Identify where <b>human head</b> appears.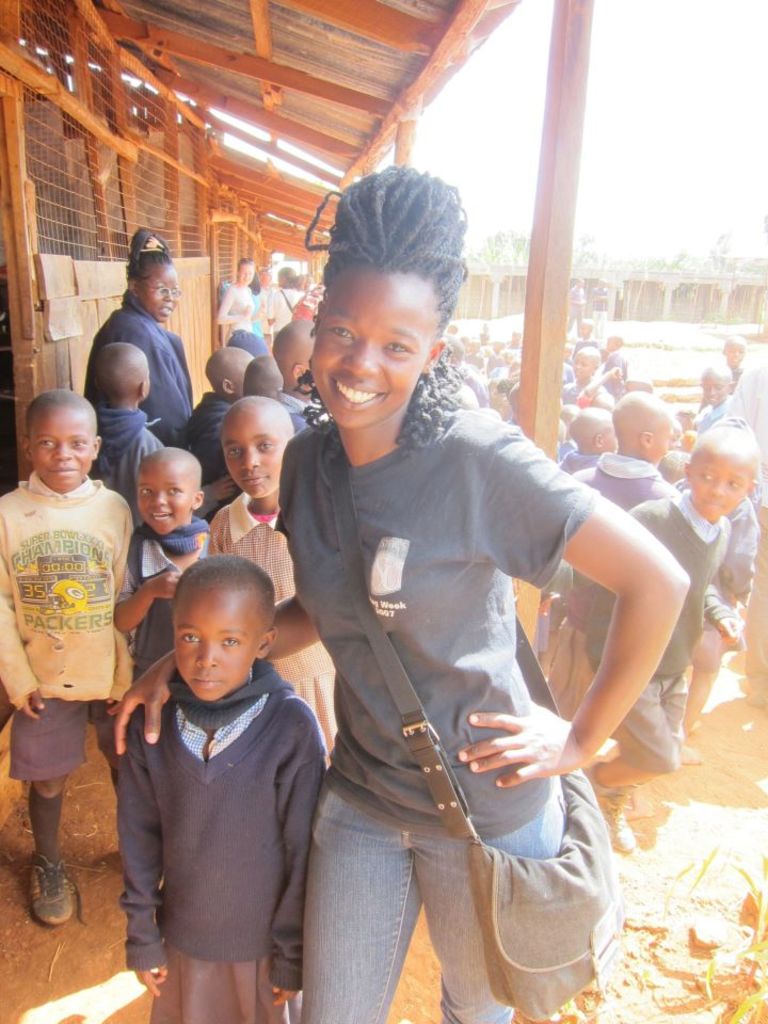
Appears at x1=606 y1=334 x2=620 y2=350.
